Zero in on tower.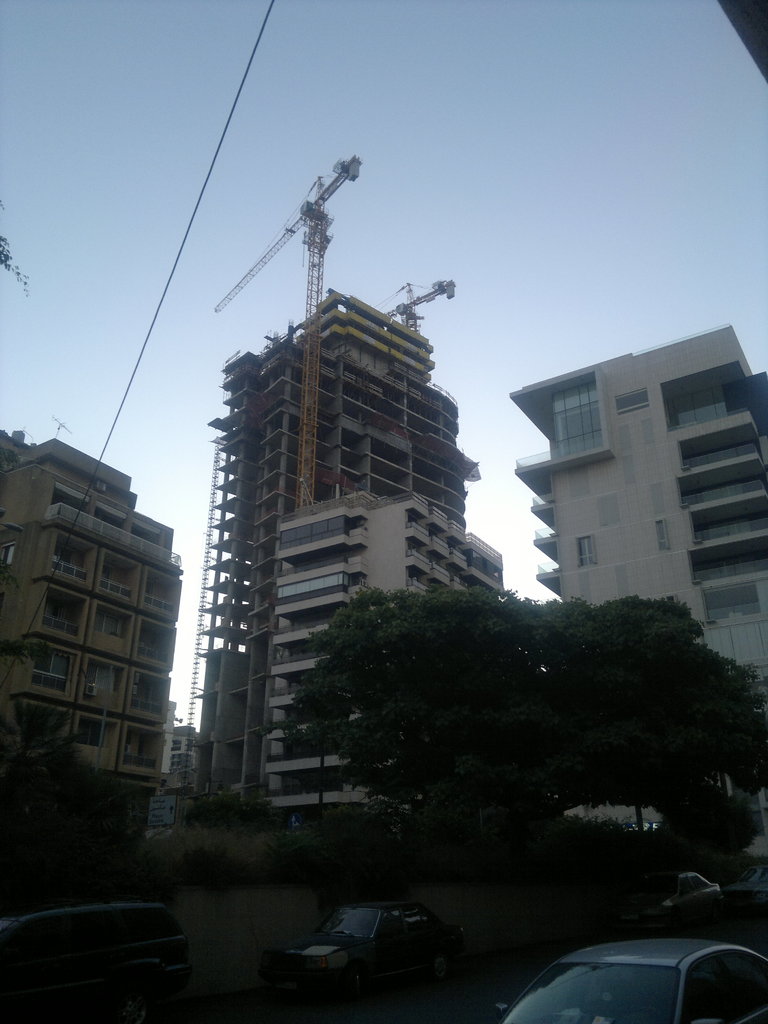
Zeroed in: 159 166 550 859.
